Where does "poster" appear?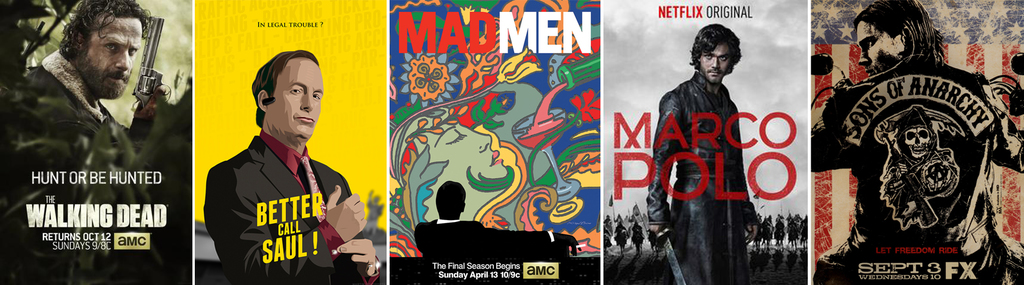
Appears at x1=810, y1=0, x2=1023, y2=284.
